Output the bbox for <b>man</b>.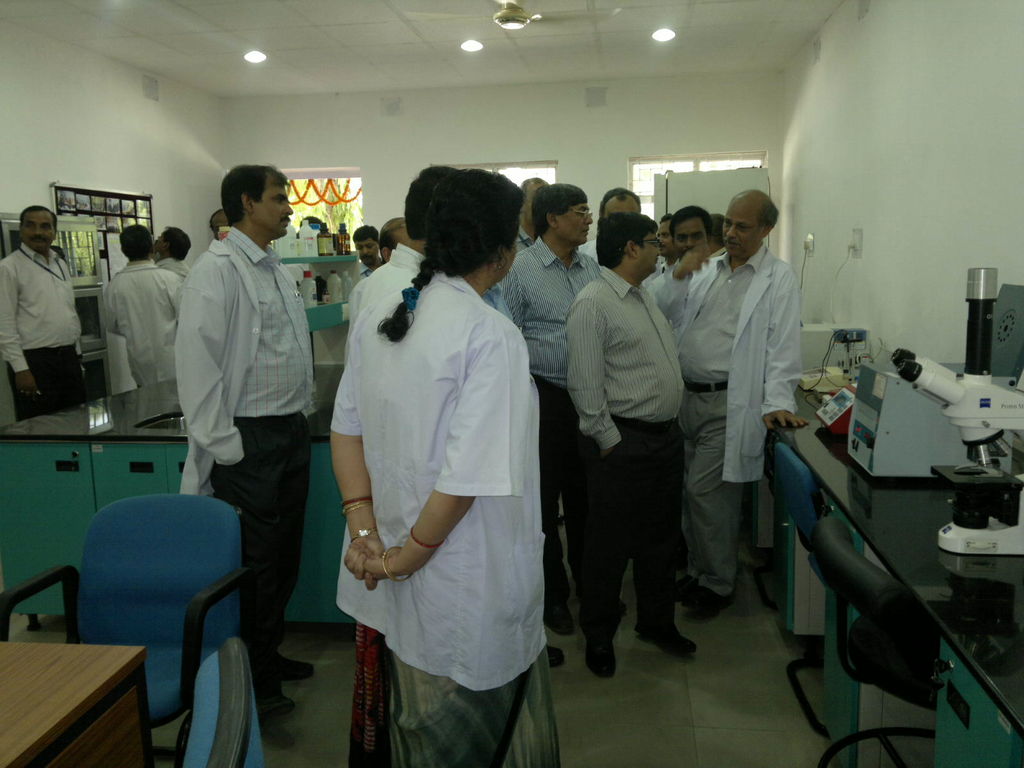
left=644, top=204, right=713, bottom=285.
